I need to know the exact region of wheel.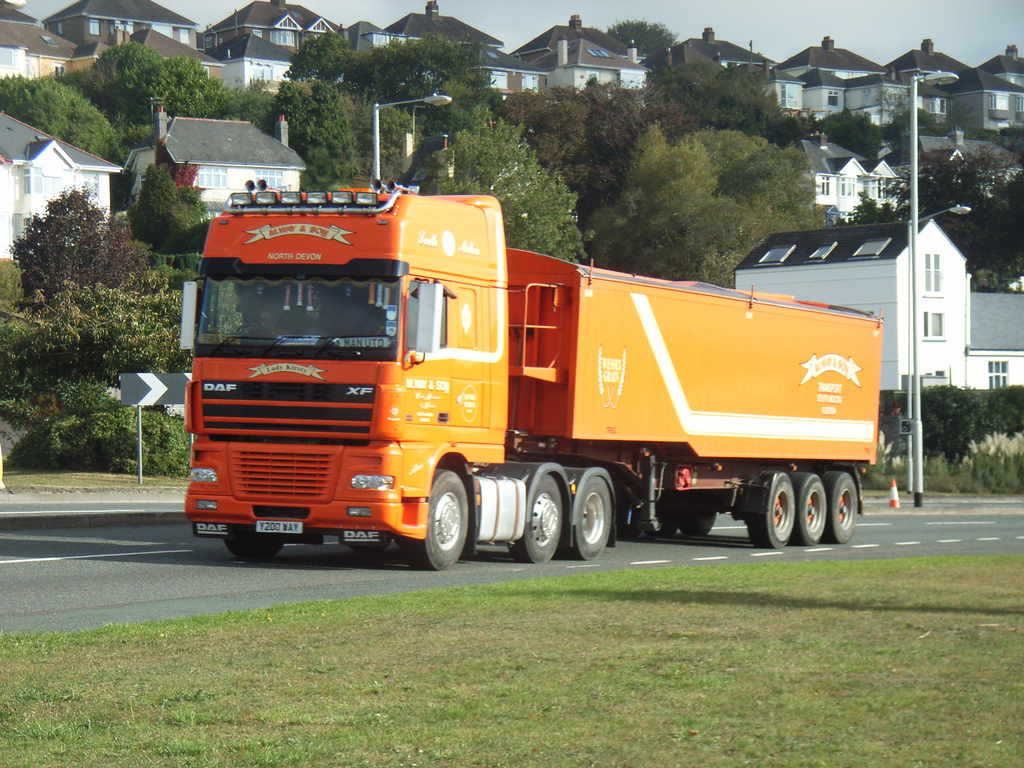
Region: 238,323,271,337.
